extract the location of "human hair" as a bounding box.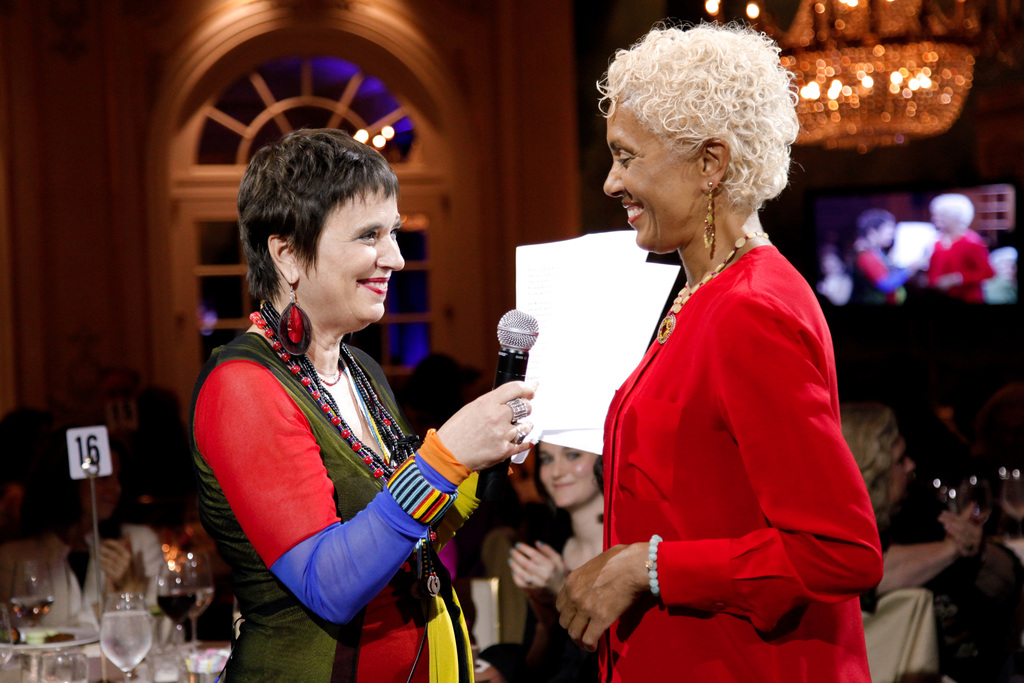
<box>235,128,398,300</box>.
